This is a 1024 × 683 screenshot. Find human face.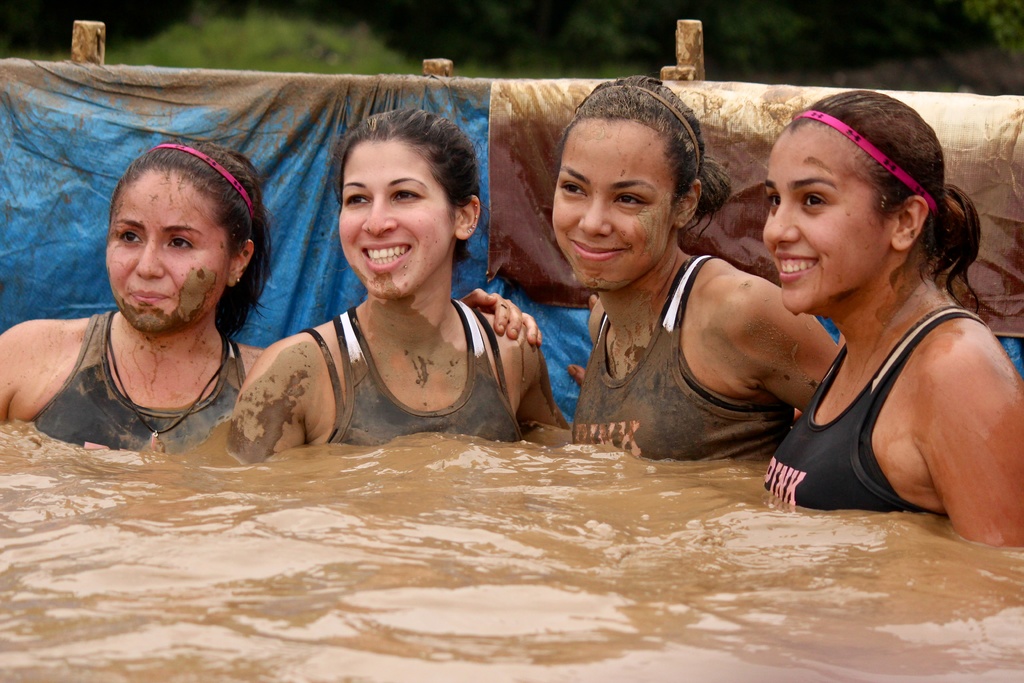
Bounding box: left=333, top=140, right=449, bottom=298.
